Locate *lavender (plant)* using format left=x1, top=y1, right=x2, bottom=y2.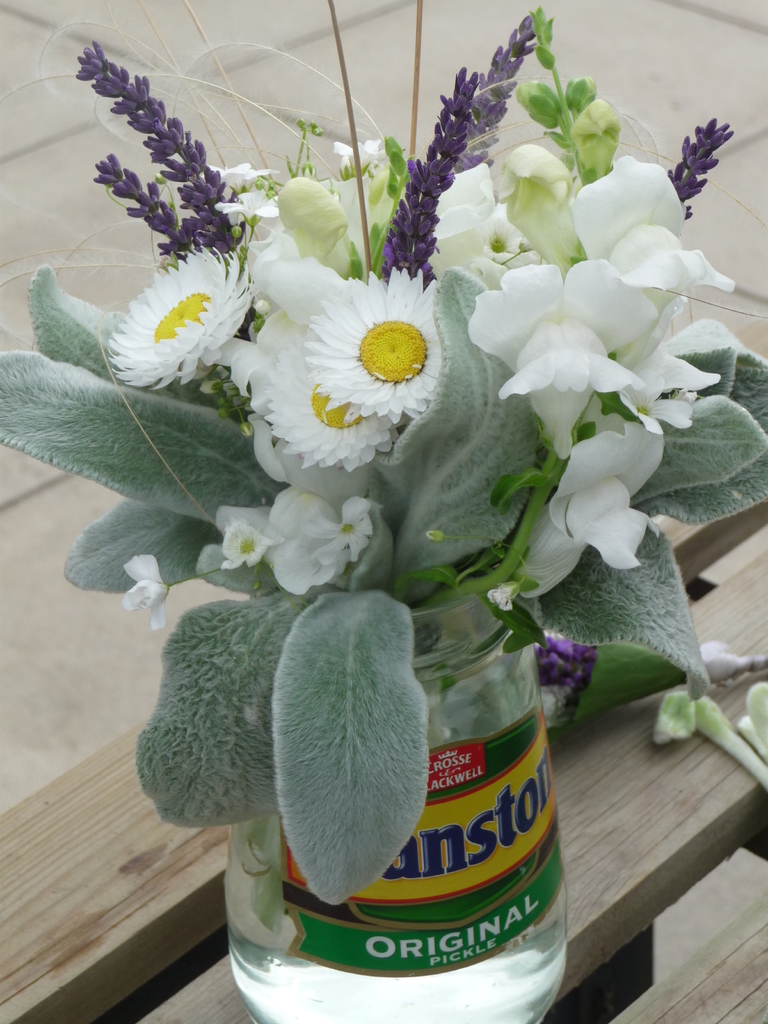
left=76, top=36, right=271, bottom=255.
